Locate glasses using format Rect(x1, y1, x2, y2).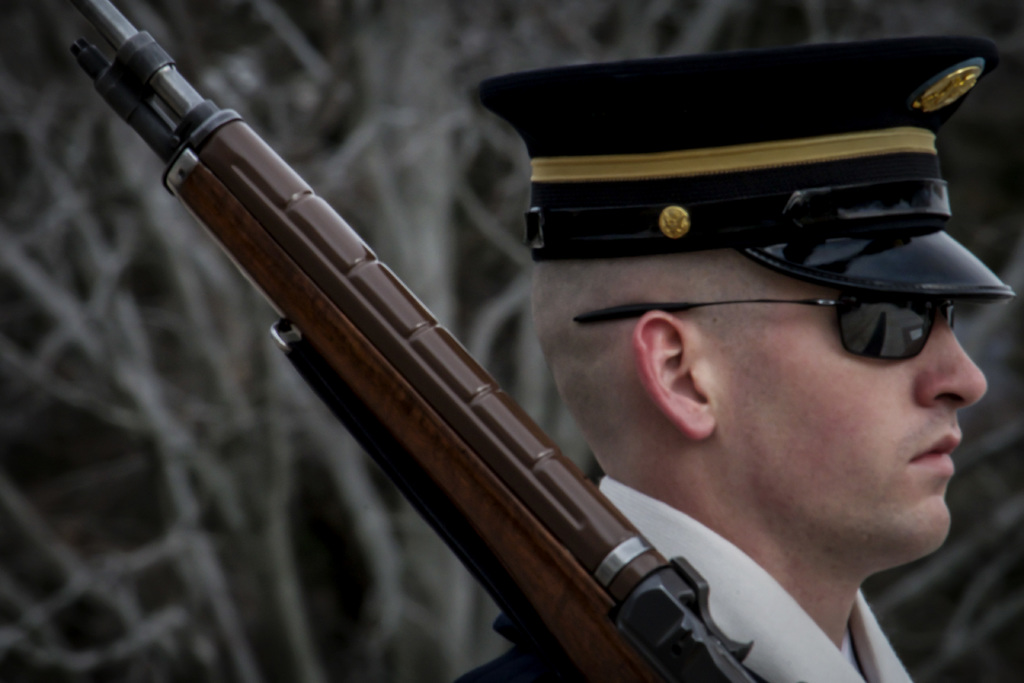
Rect(570, 298, 956, 364).
